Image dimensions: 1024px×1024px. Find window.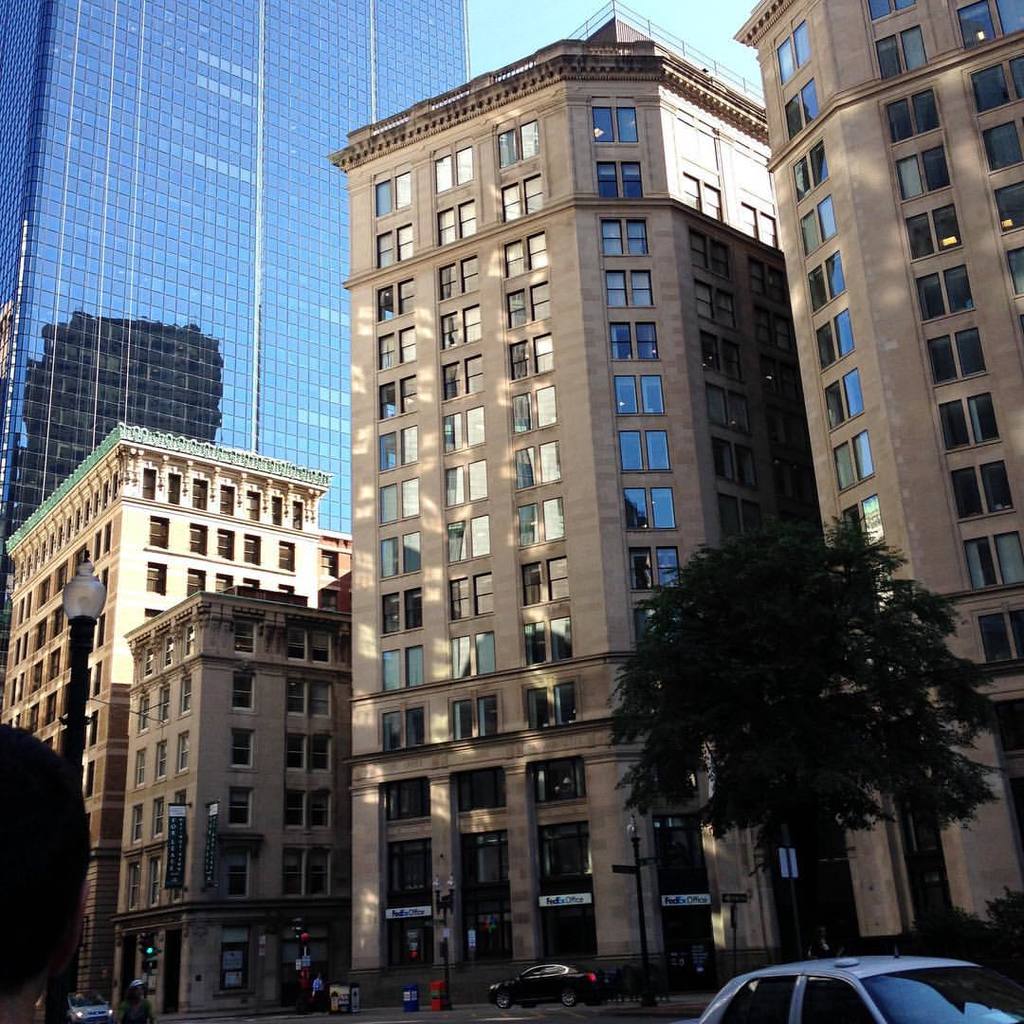
506 332 556 379.
